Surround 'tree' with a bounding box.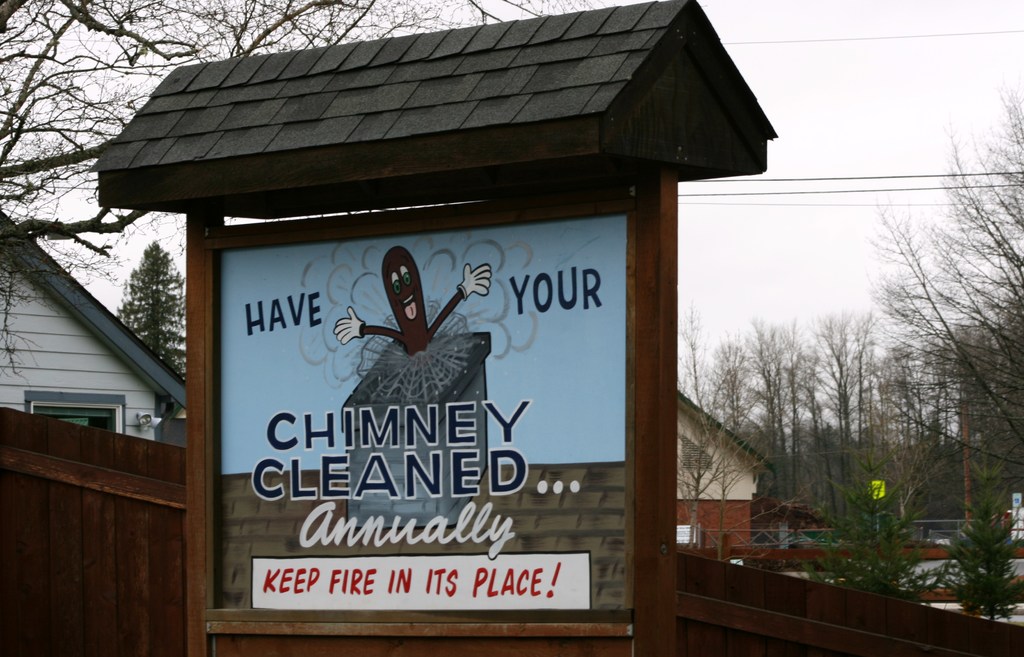
pyautogui.locateOnScreen(877, 76, 1023, 480).
